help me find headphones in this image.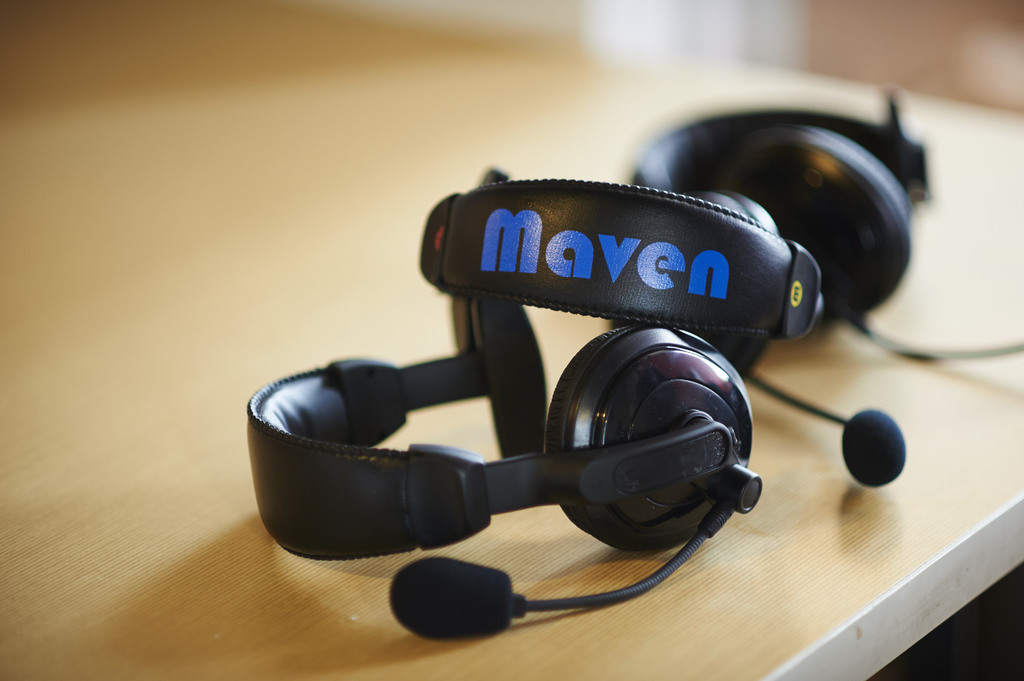
Found it: (left=247, top=186, right=820, bottom=647).
